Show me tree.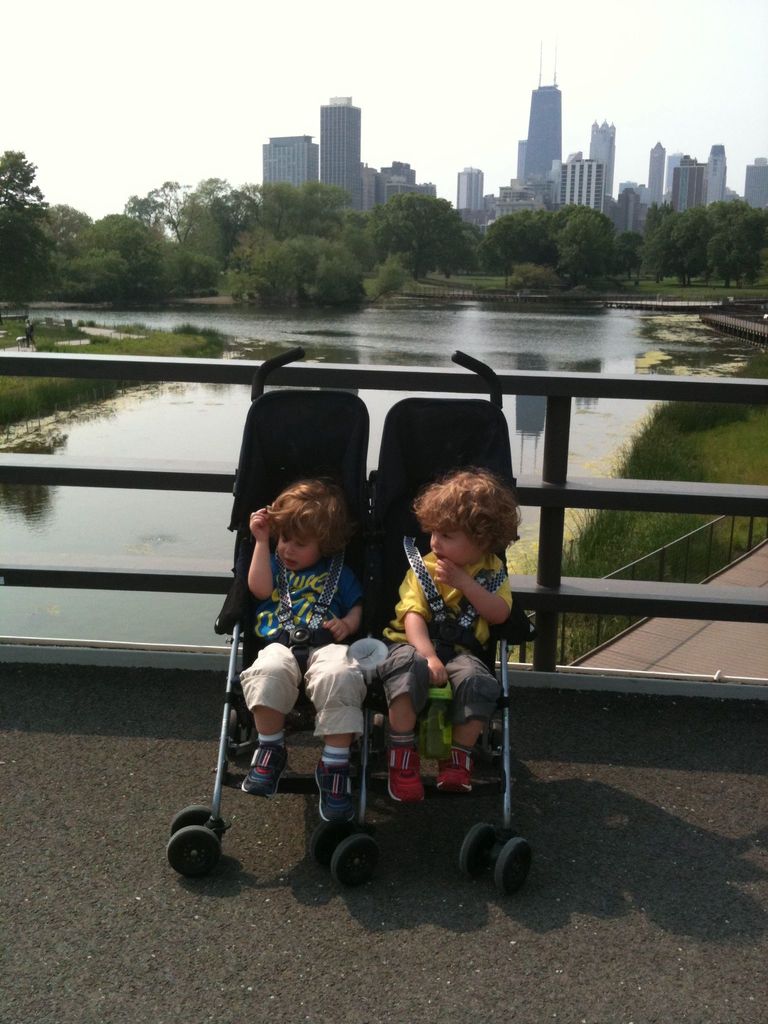
tree is here: <box>546,198,612,285</box>.
